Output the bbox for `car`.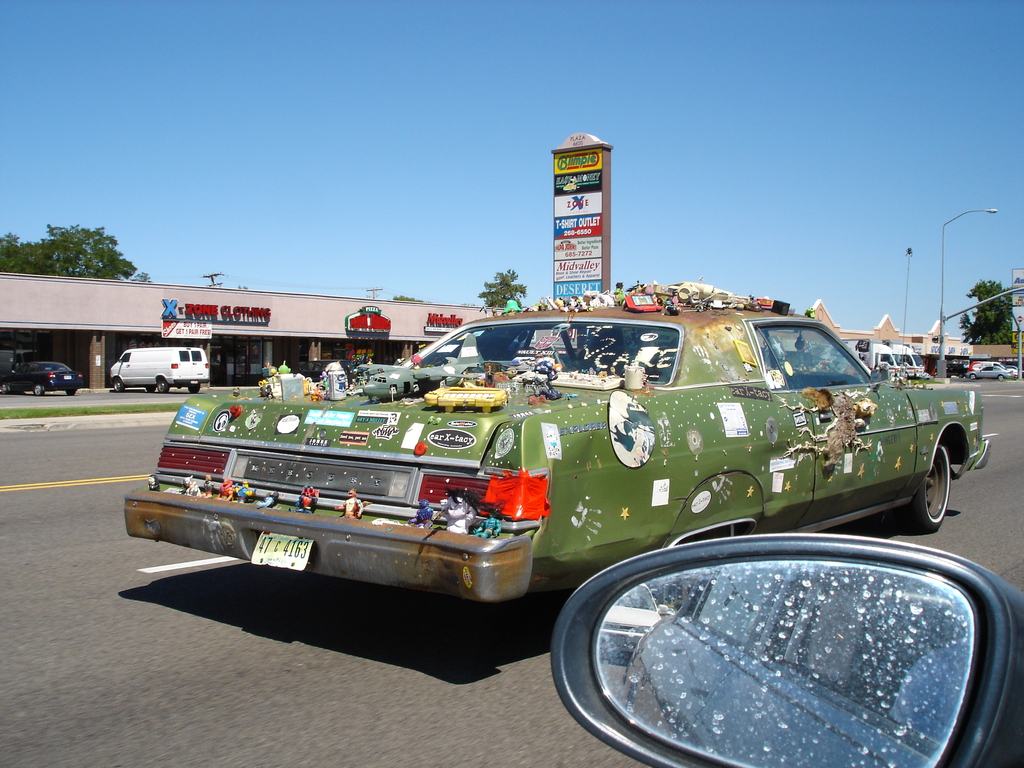
[x1=4, y1=362, x2=84, y2=395].
